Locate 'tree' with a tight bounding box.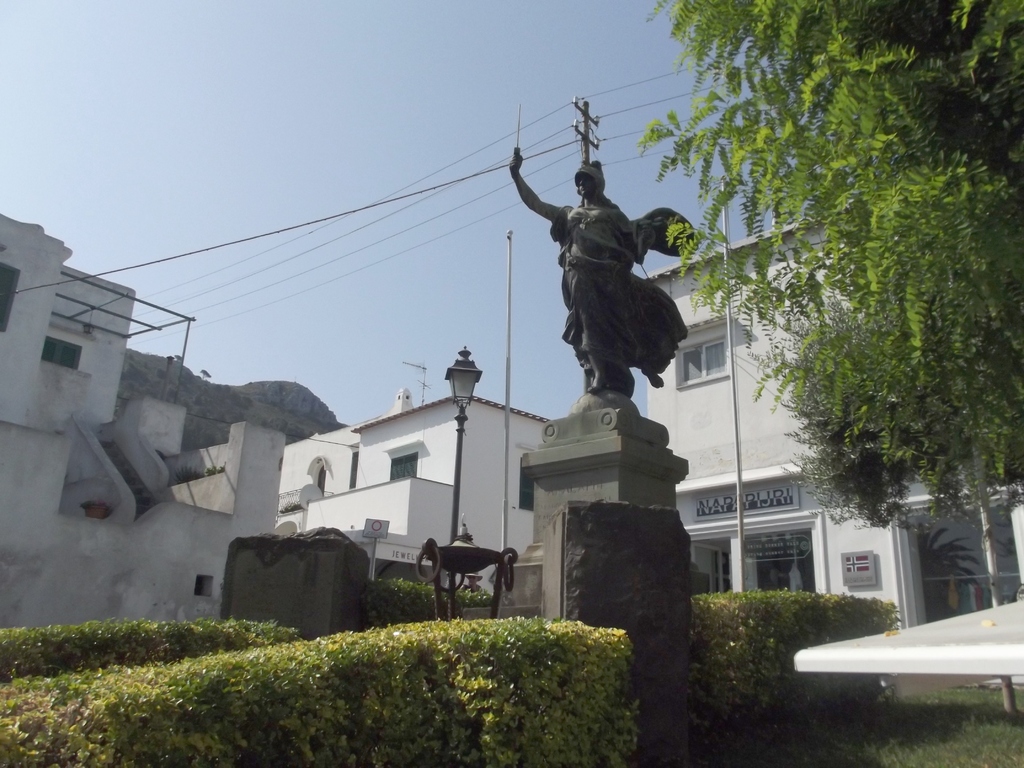
[x1=700, y1=39, x2=1006, y2=607].
